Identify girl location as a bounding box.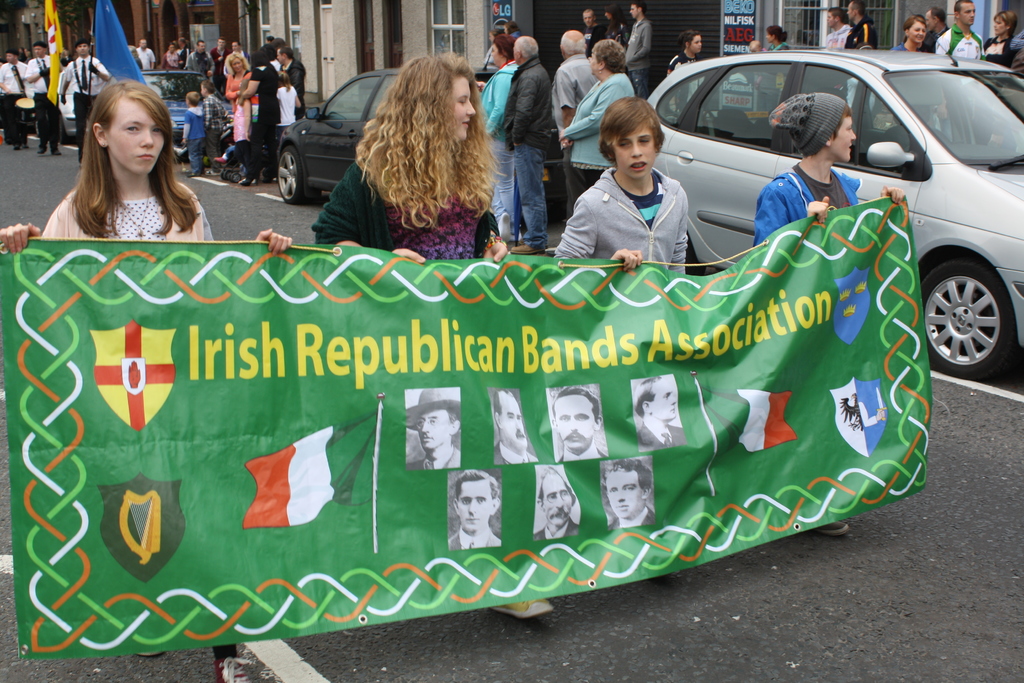
[left=669, top=31, right=701, bottom=72].
